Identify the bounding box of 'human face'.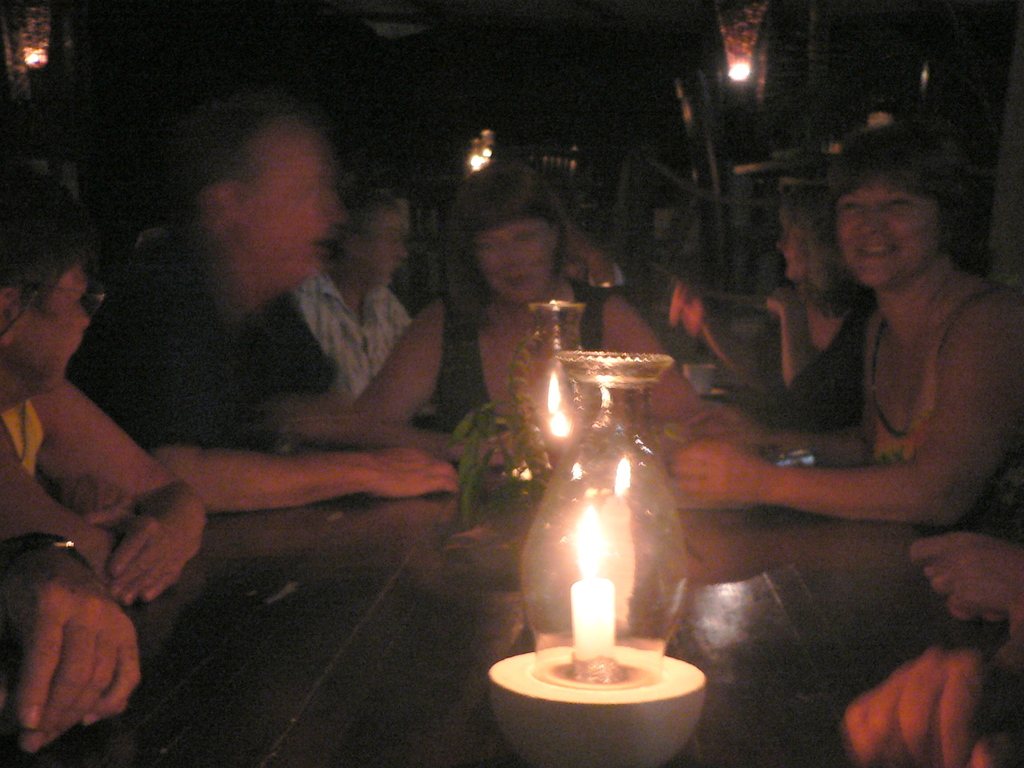
835/187/930/291.
